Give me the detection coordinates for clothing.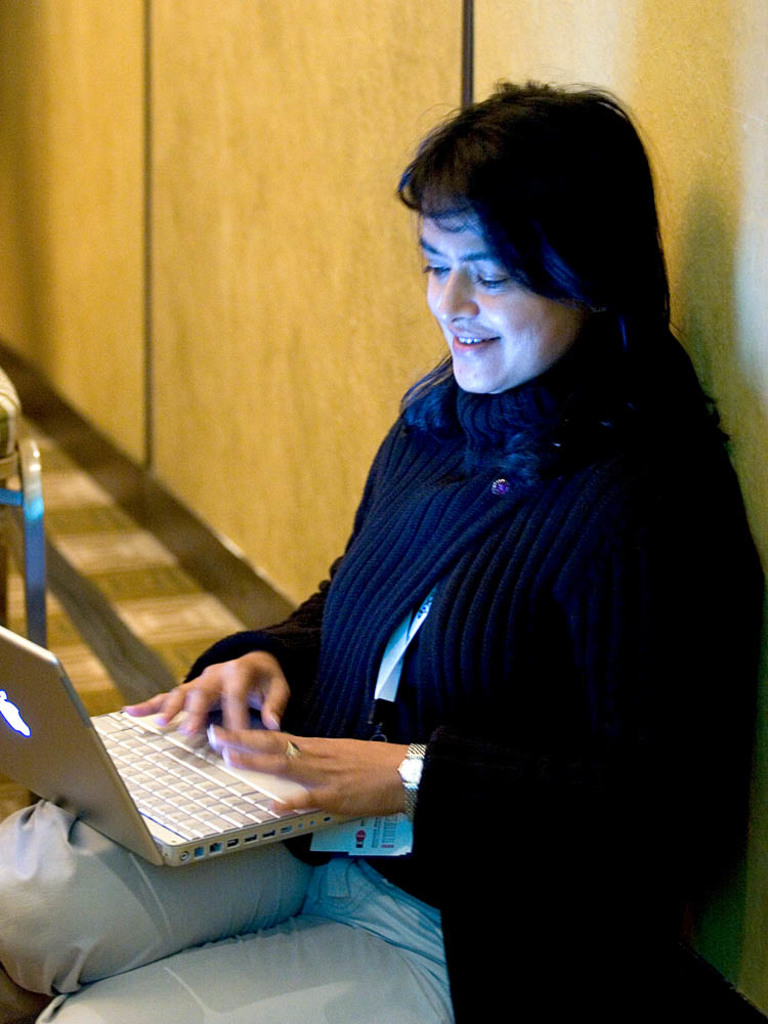
{"x1": 0, "y1": 326, "x2": 767, "y2": 1023}.
